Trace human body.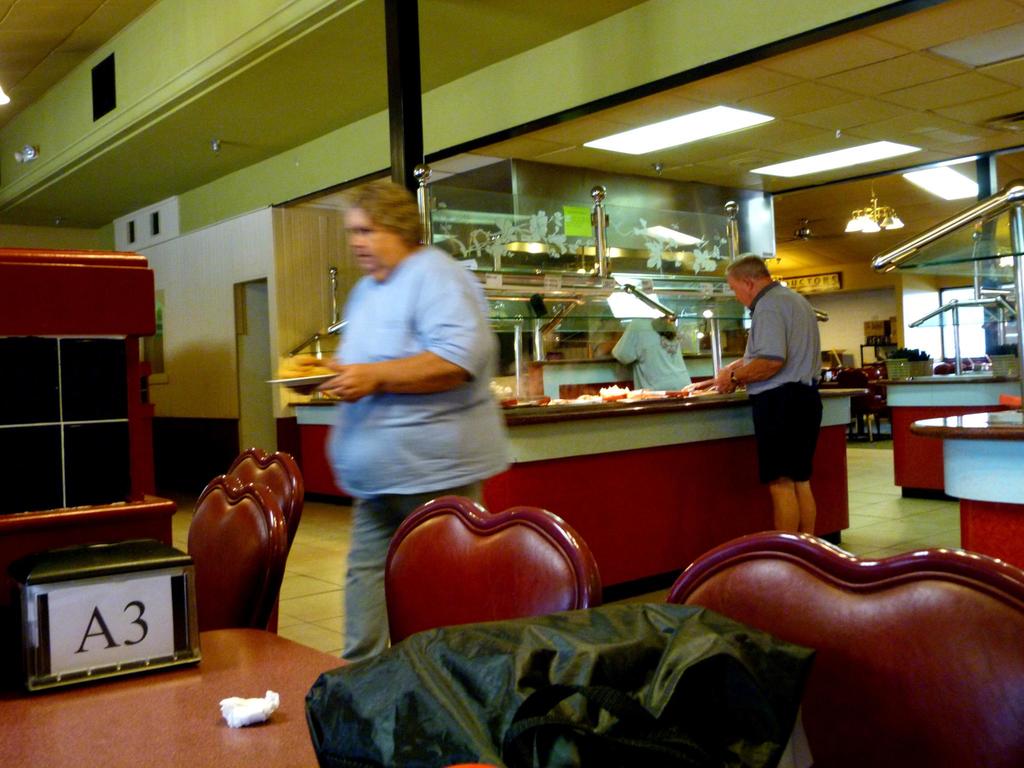
Traced to detection(730, 256, 839, 534).
